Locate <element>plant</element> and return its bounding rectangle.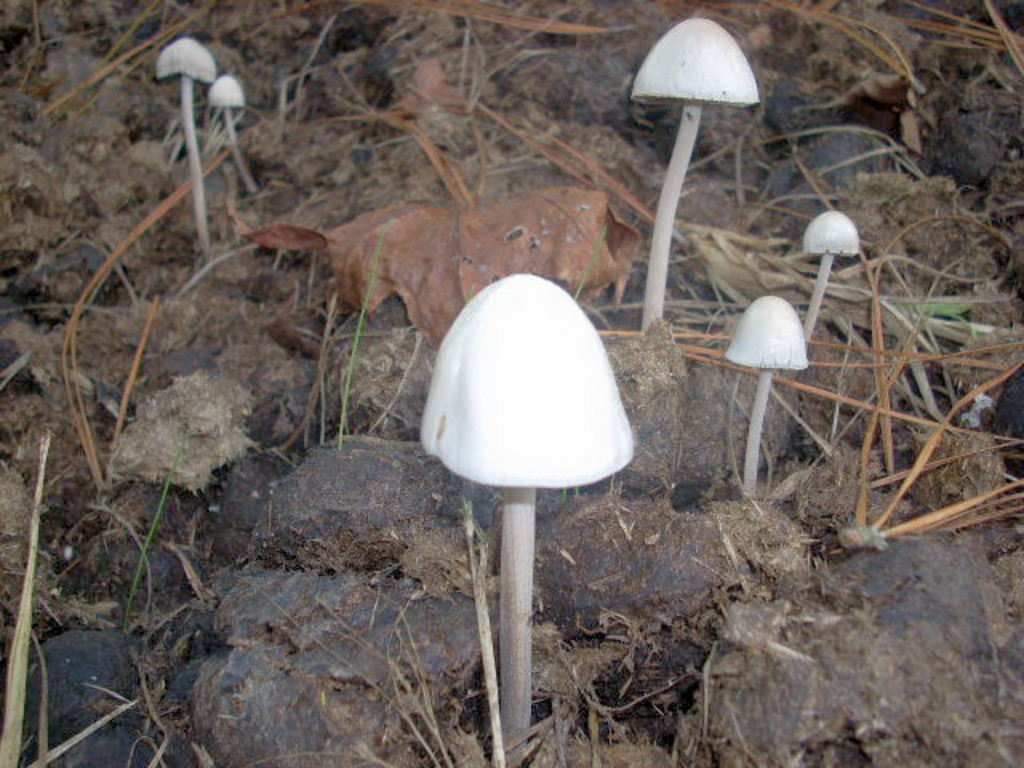
(410,267,635,766).
